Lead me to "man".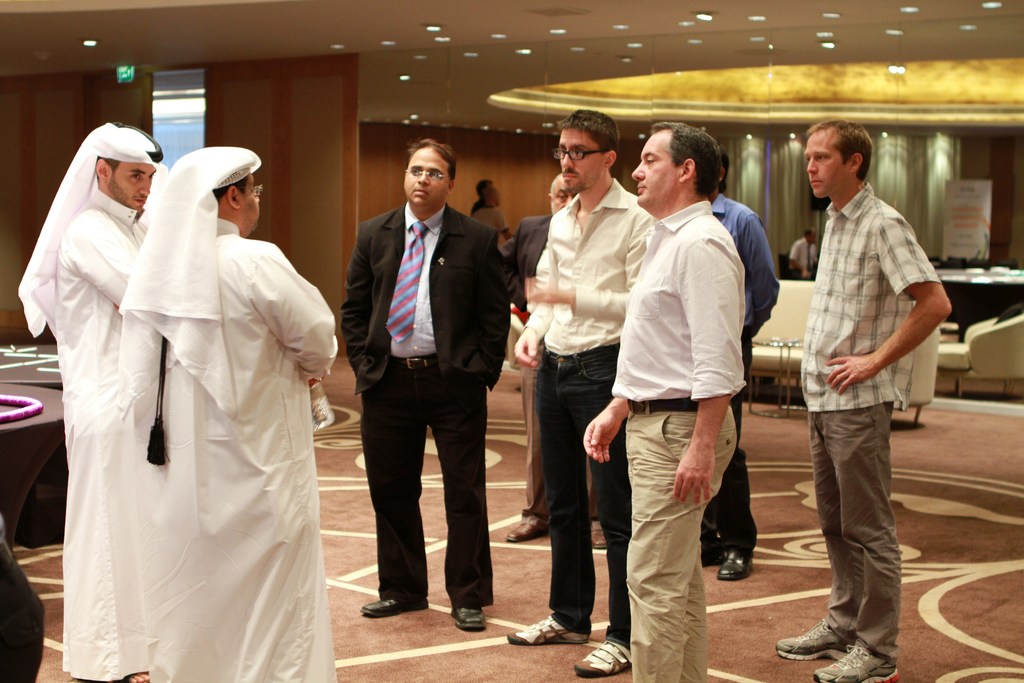
Lead to bbox=[15, 125, 173, 682].
